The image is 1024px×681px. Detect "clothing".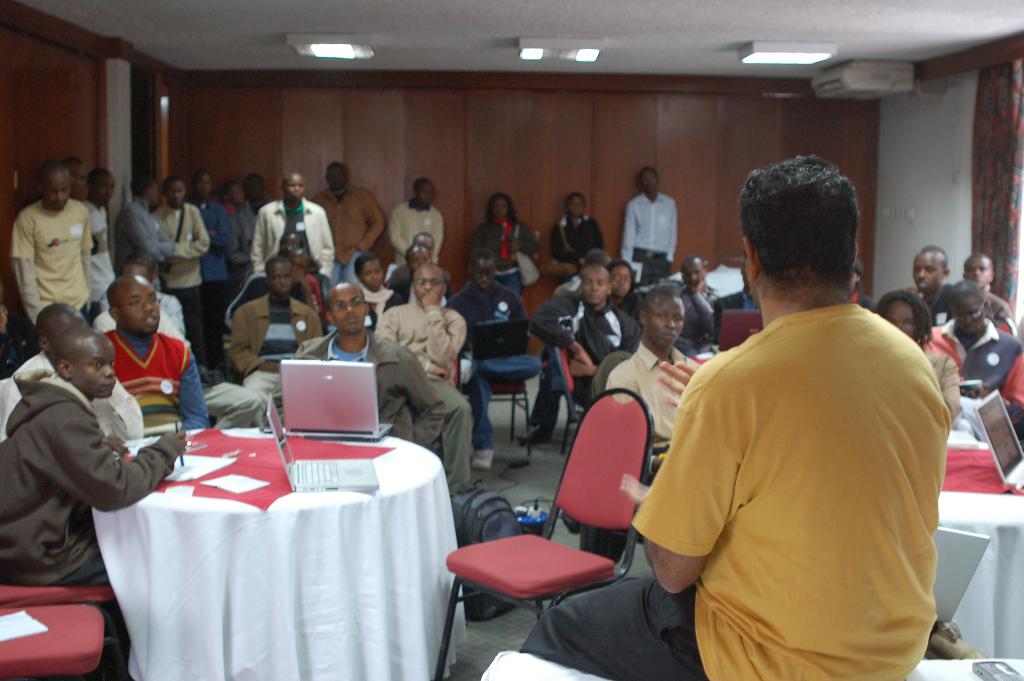
Detection: 592/331/696/416.
